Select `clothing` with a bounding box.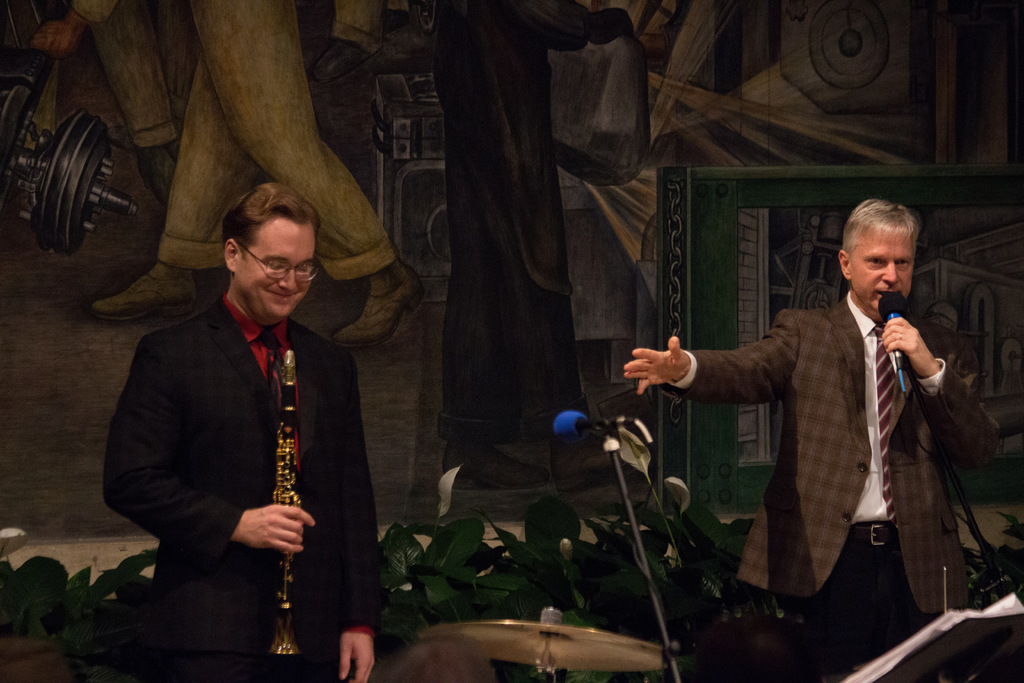
{"left": 332, "top": 0, "right": 408, "bottom": 61}.
